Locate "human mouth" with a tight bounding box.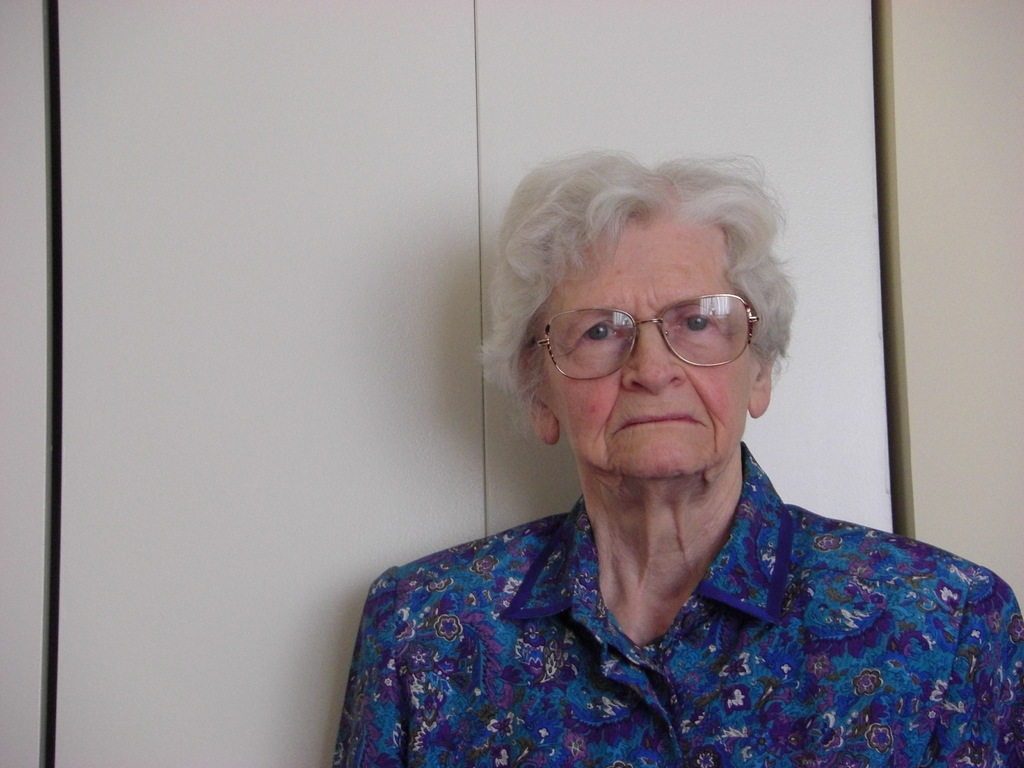
610, 403, 704, 433.
